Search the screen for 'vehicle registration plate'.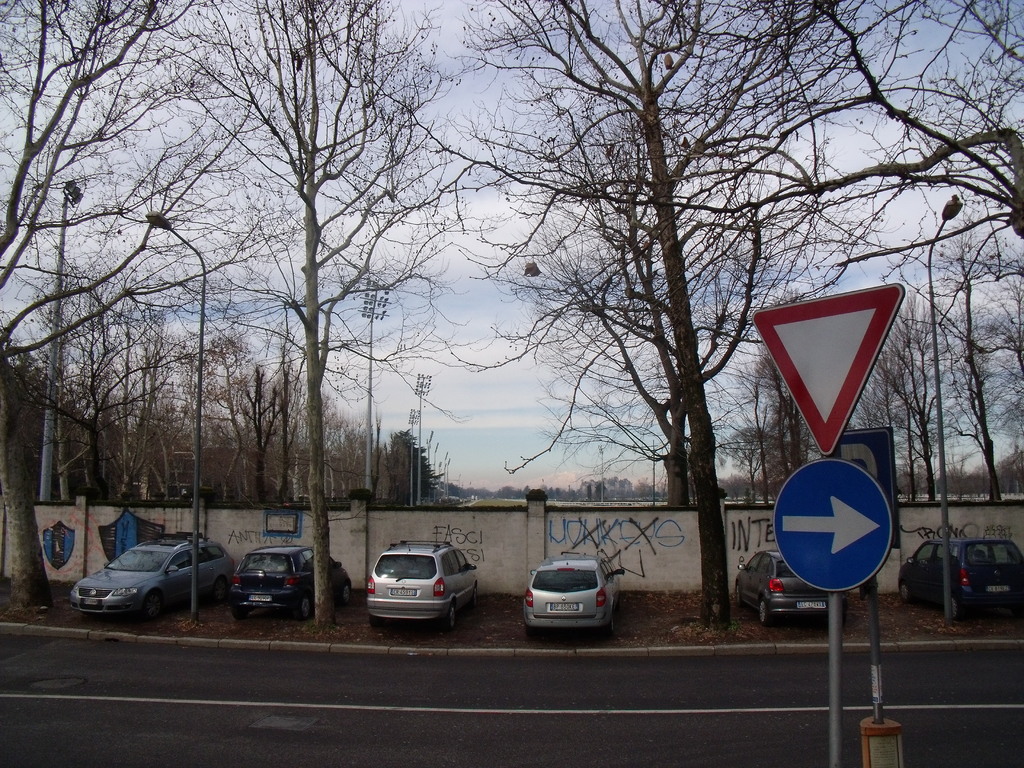
Found at <bbox>550, 602, 578, 610</bbox>.
